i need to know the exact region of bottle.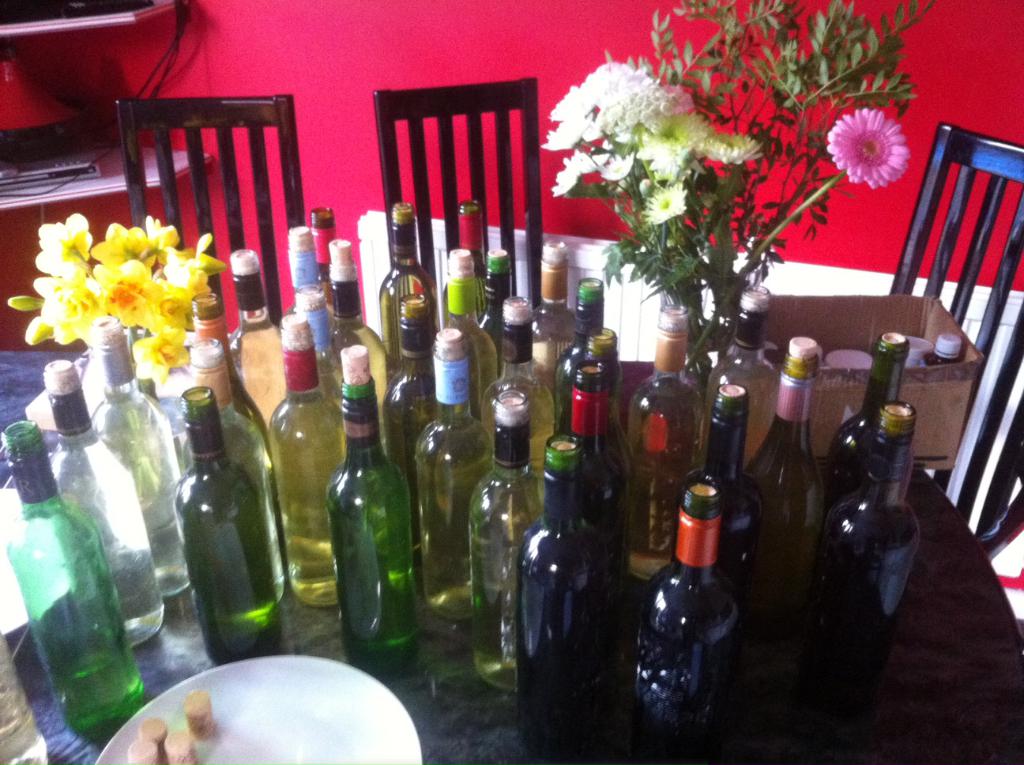
Region: crop(458, 198, 488, 282).
